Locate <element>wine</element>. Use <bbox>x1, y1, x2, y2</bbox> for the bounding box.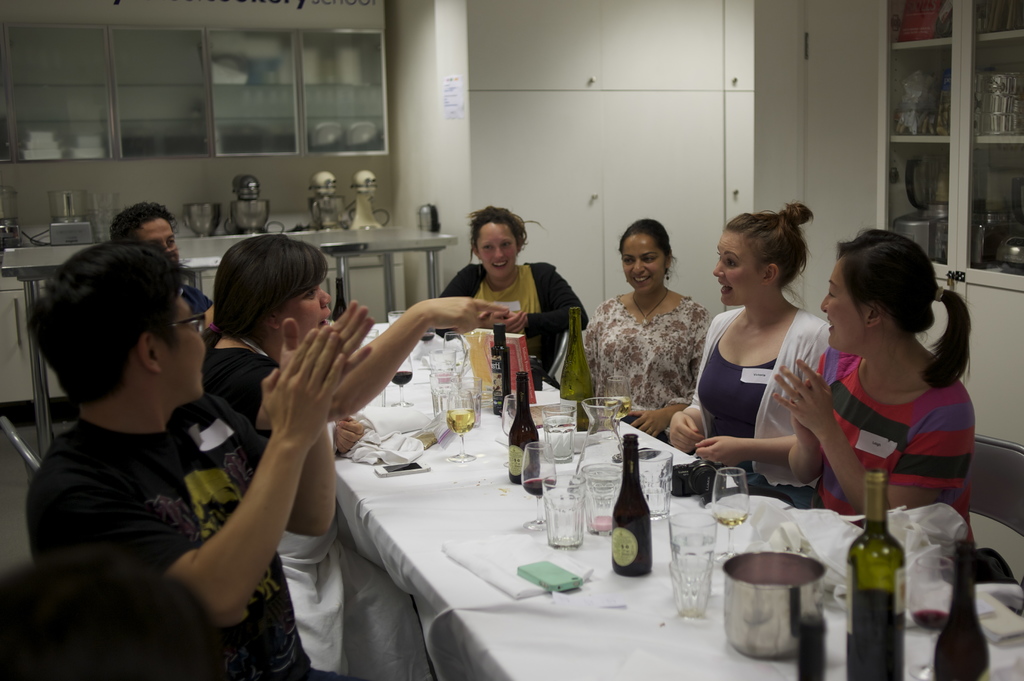
<bbox>602, 427, 654, 577</bbox>.
